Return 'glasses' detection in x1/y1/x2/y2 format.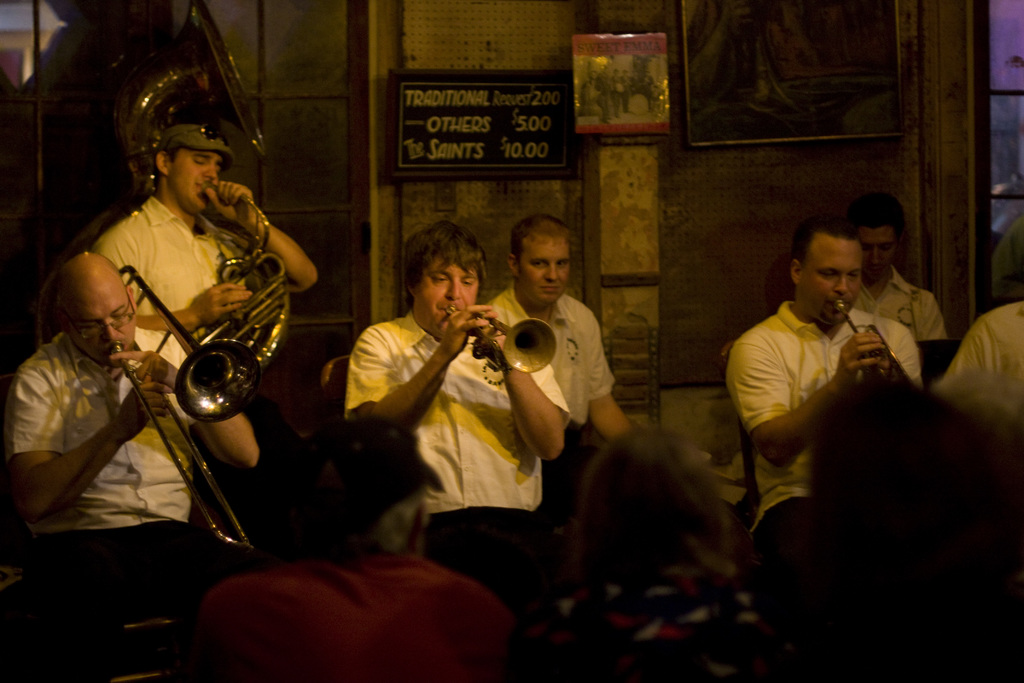
68/297/136/338.
